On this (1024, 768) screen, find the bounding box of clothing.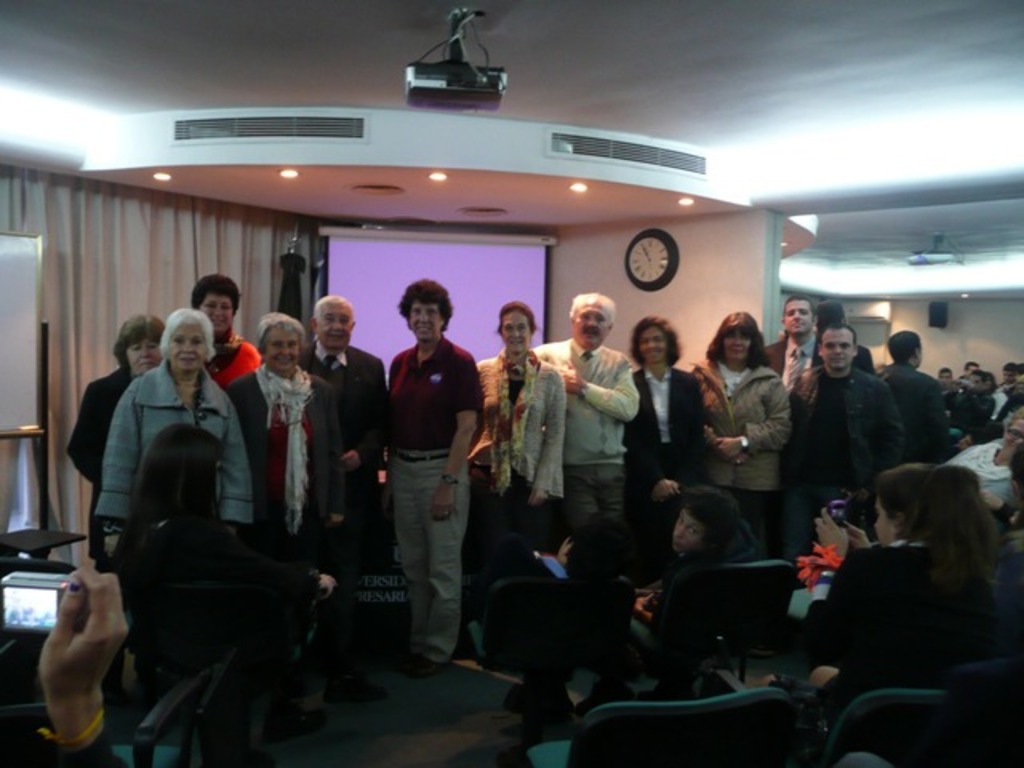
Bounding box: 48:370:136:573.
